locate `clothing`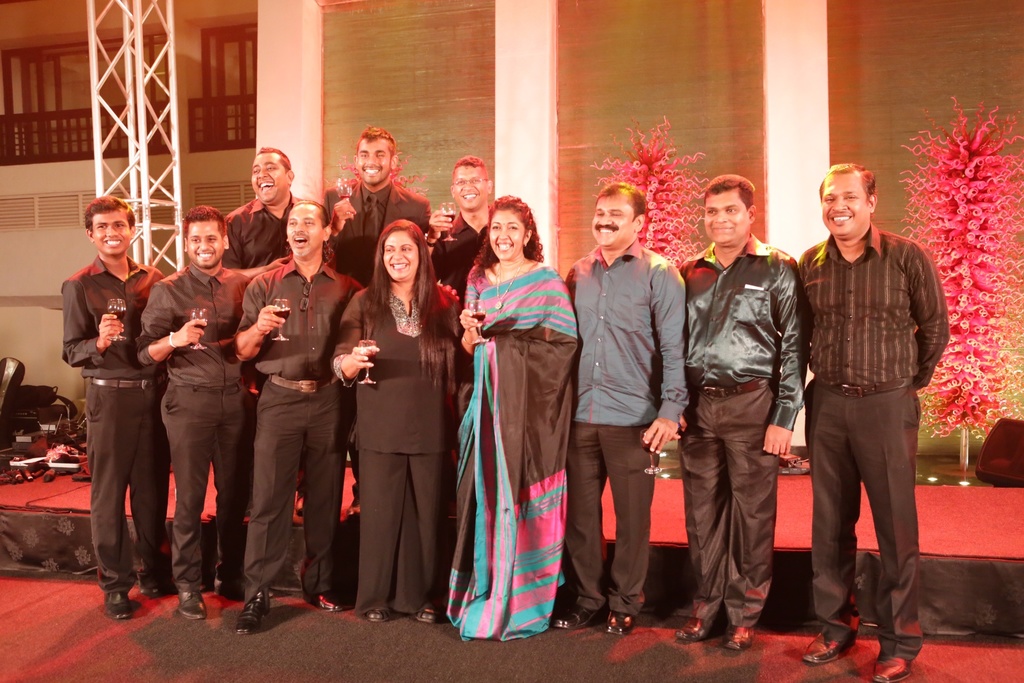
box(793, 214, 952, 666)
